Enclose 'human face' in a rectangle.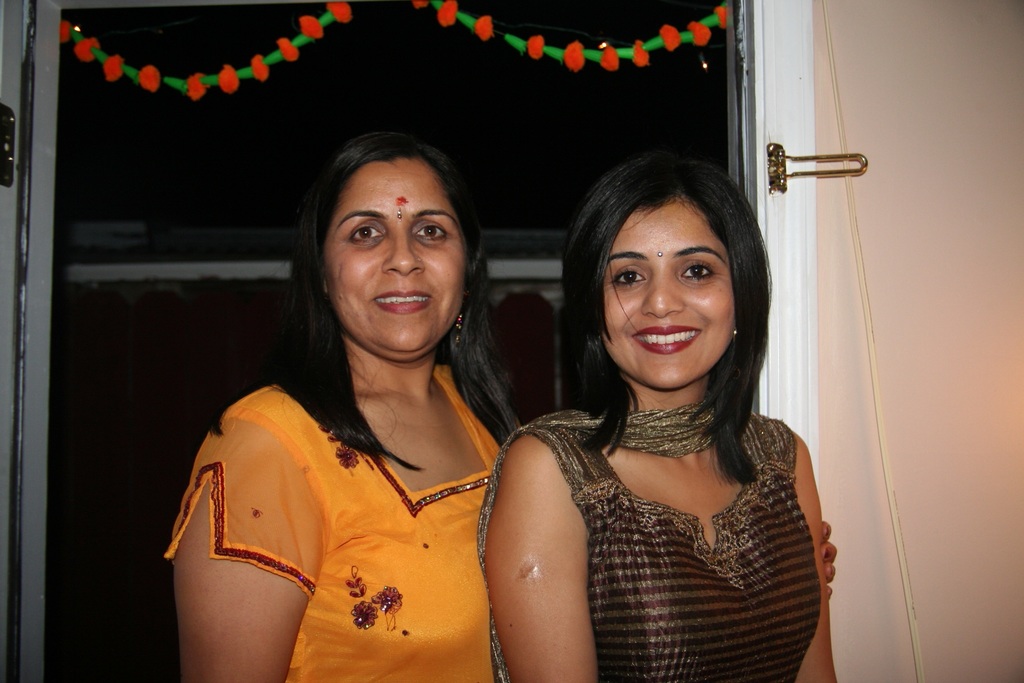
<box>602,194,735,390</box>.
